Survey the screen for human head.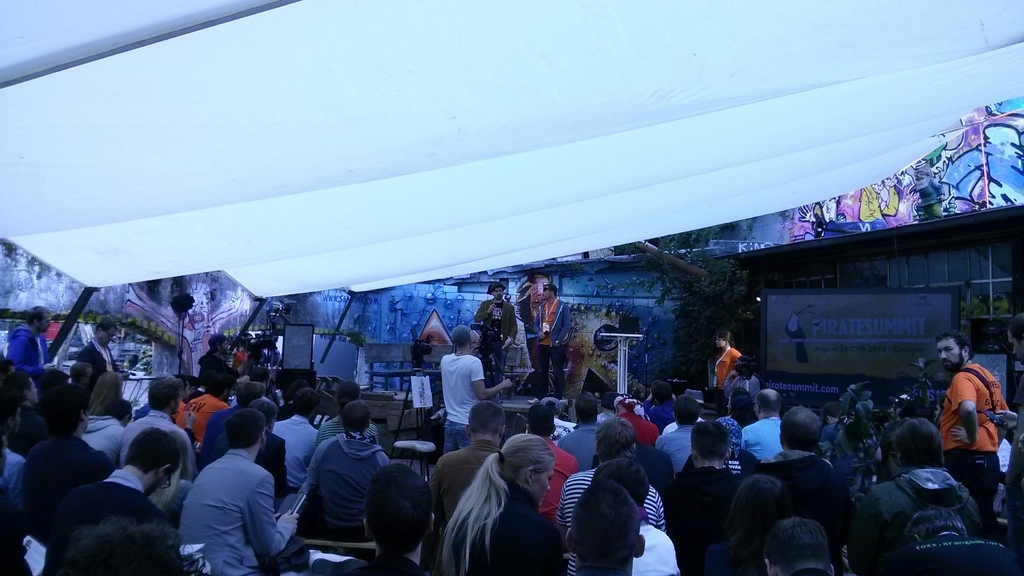
Survey found: 0, 372, 42, 403.
